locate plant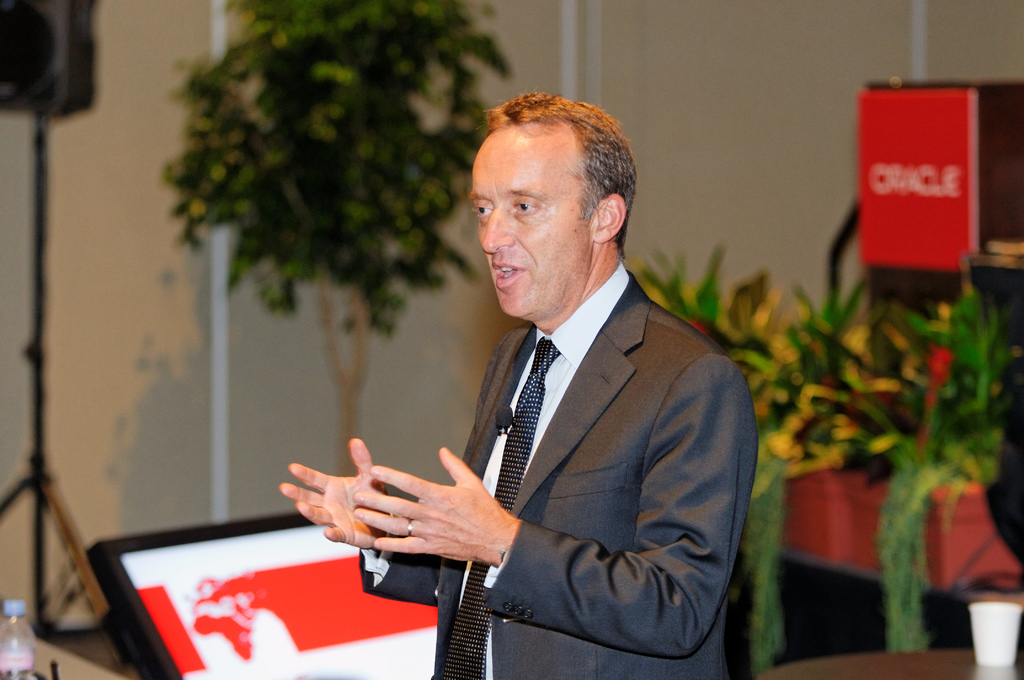
Rect(158, 0, 505, 483)
